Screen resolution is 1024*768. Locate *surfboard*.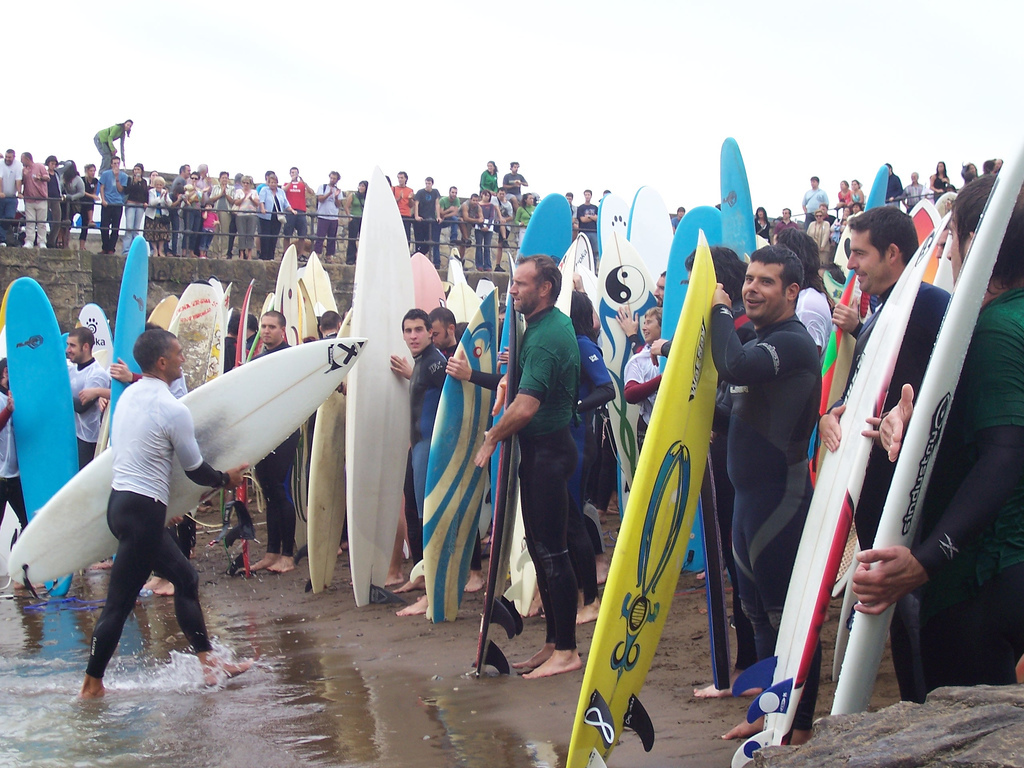
pyautogui.locateOnScreen(413, 251, 444, 313).
